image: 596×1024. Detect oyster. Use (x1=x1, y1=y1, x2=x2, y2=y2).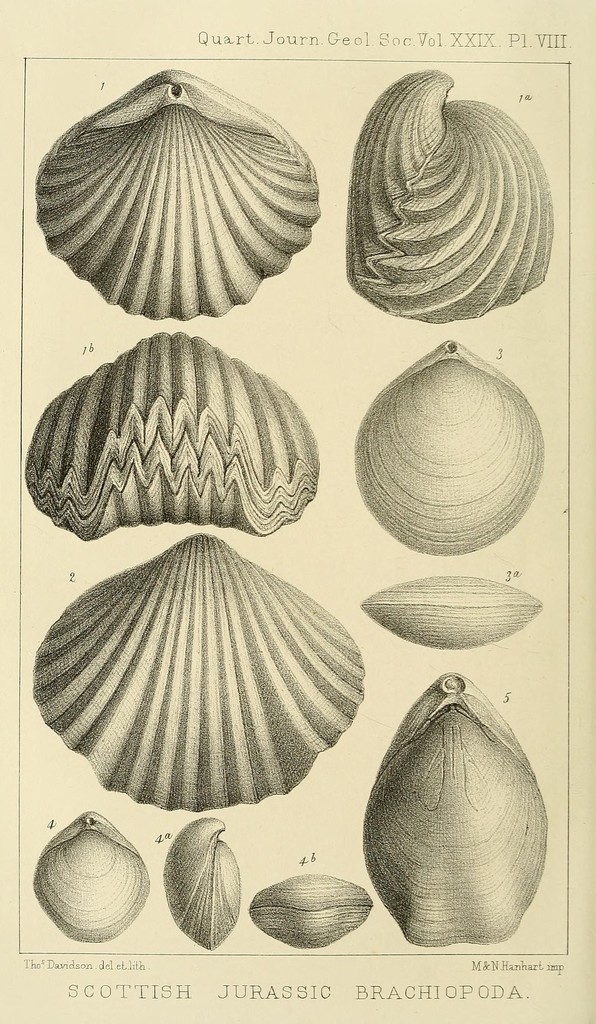
(x1=356, y1=673, x2=546, y2=942).
